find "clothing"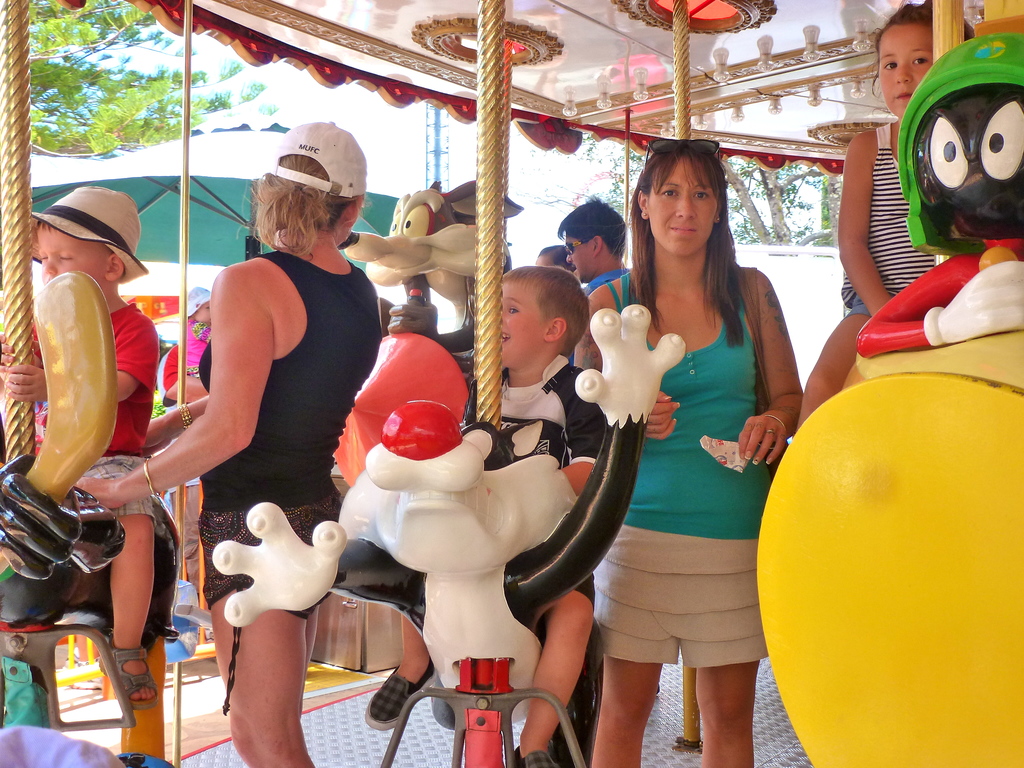
160,344,202,600
